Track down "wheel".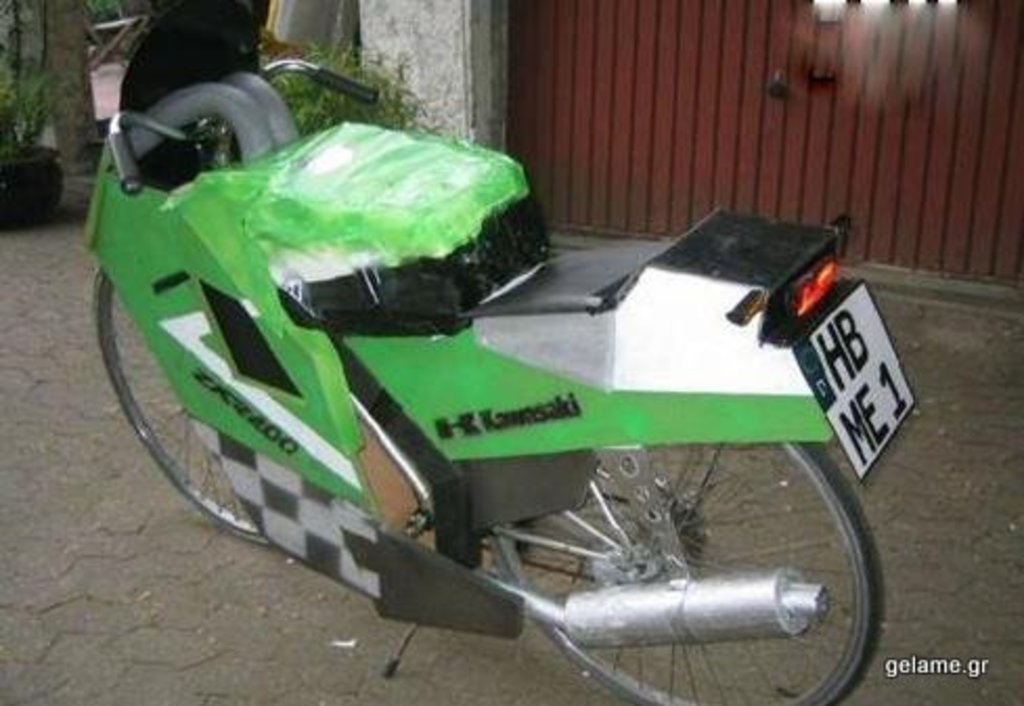
Tracked to 477 427 863 675.
